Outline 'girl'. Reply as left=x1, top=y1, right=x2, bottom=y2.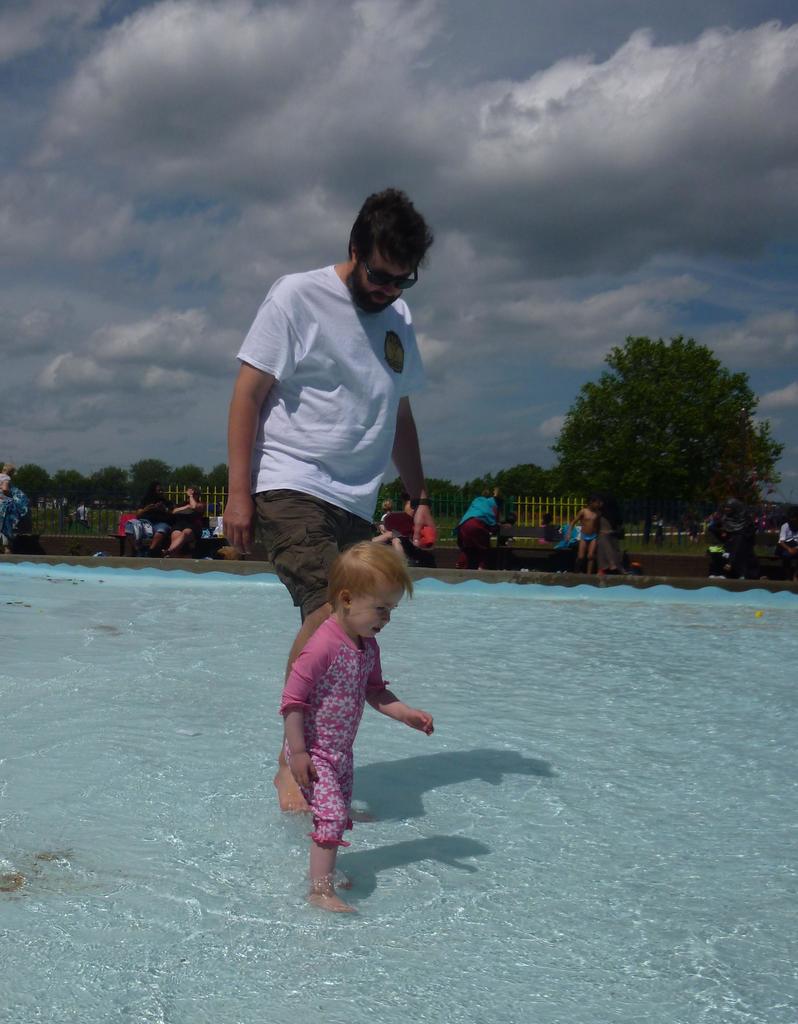
left=279, top=532, right=430, bottom=911.
